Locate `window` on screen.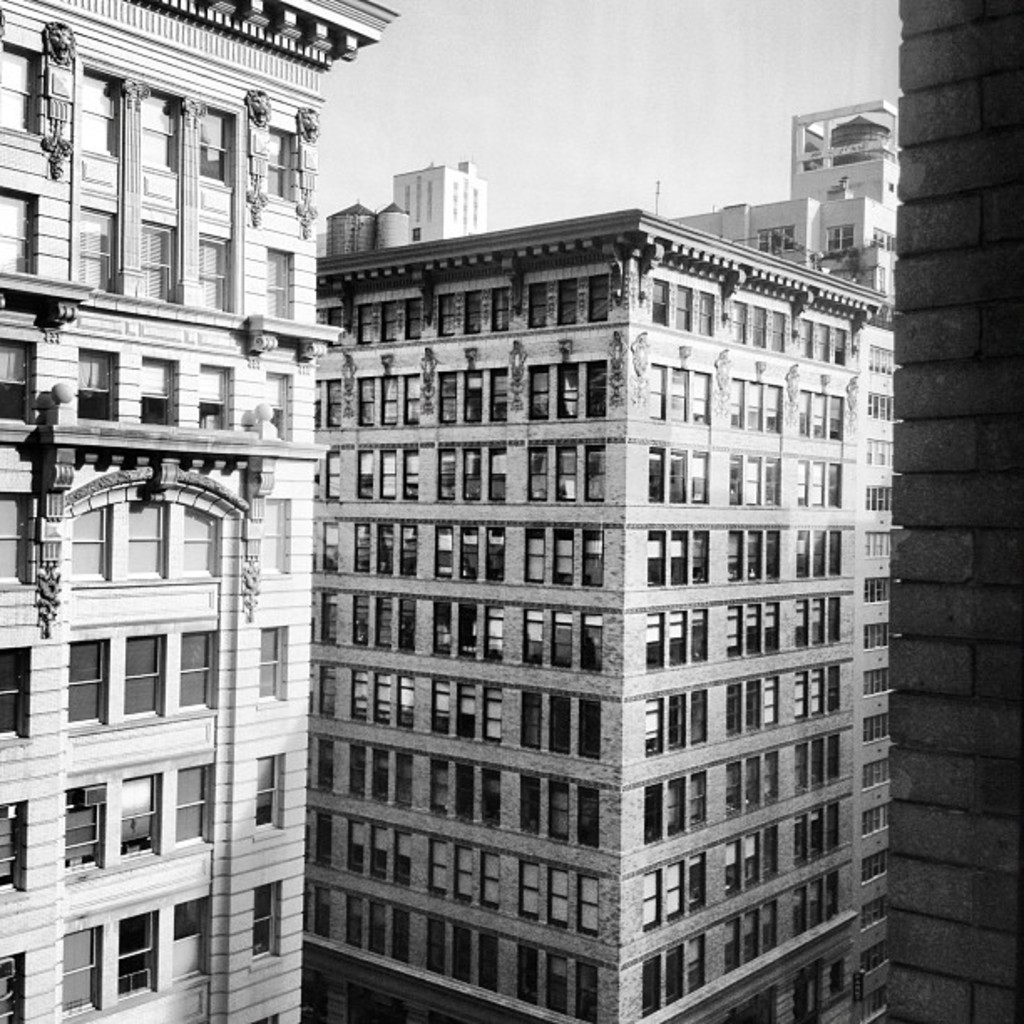
On screen at {"left": 646, "top": 365, "right": 664, "bottom": 415}.
